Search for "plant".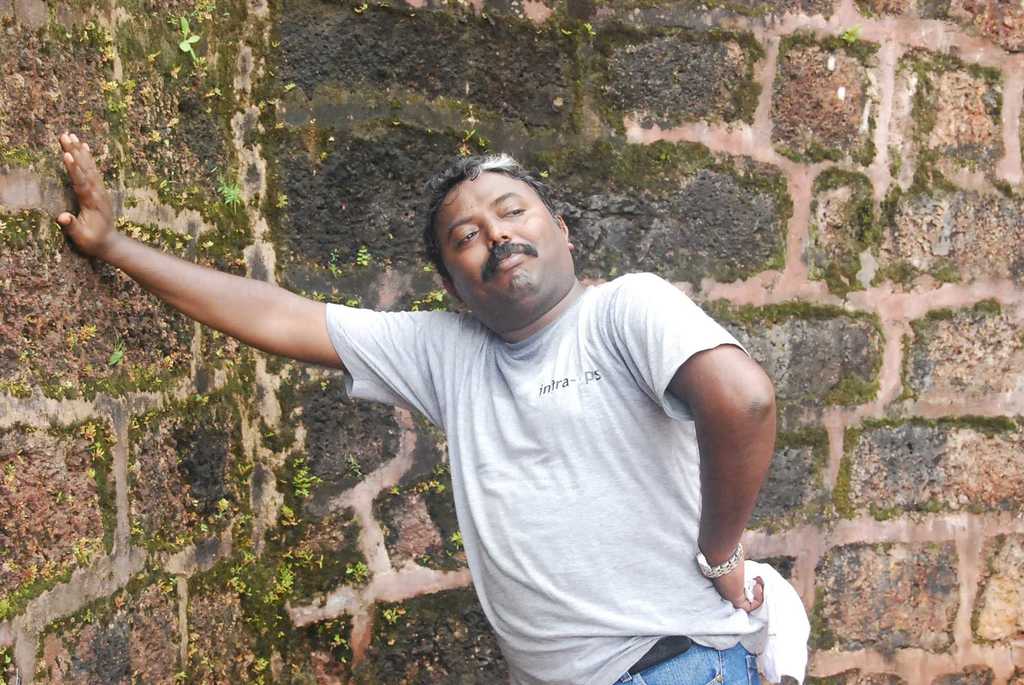
Found at [left=0, top=643, right=13, bottom=684].
